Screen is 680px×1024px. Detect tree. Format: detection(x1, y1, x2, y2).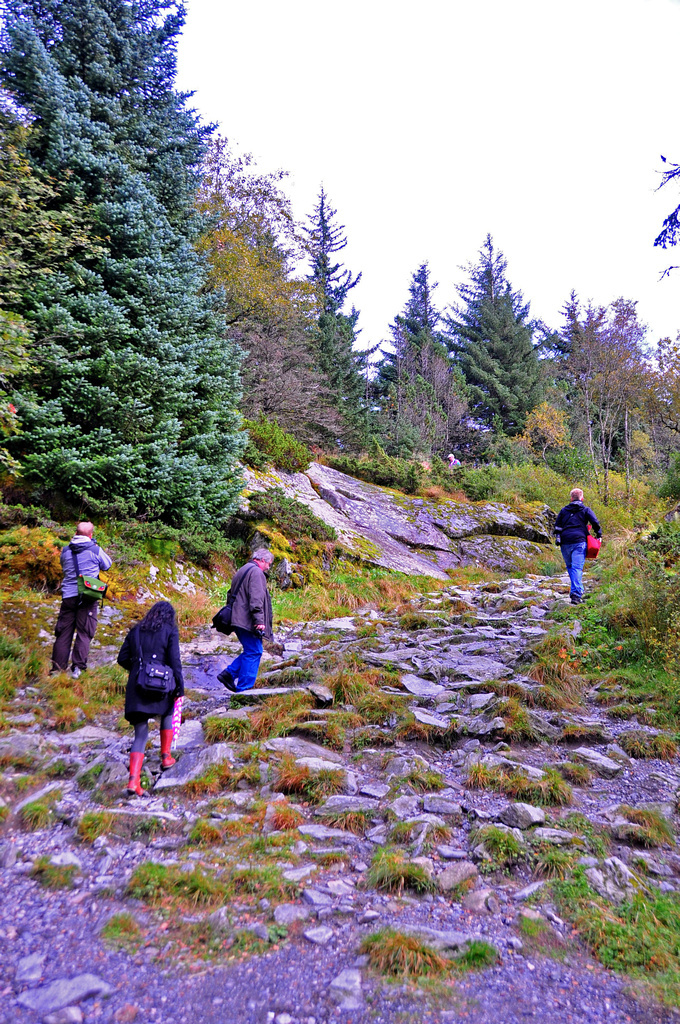
detection(374, 258, 493, 471).
